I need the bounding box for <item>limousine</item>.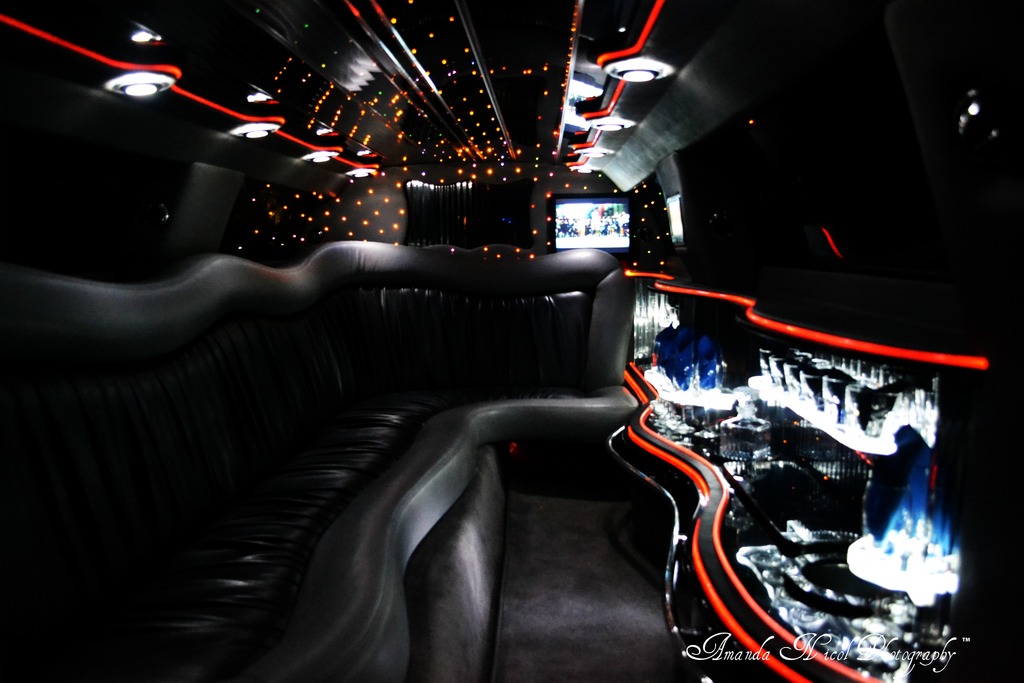
Here it is: box=[0, 0, 1023, 682].
